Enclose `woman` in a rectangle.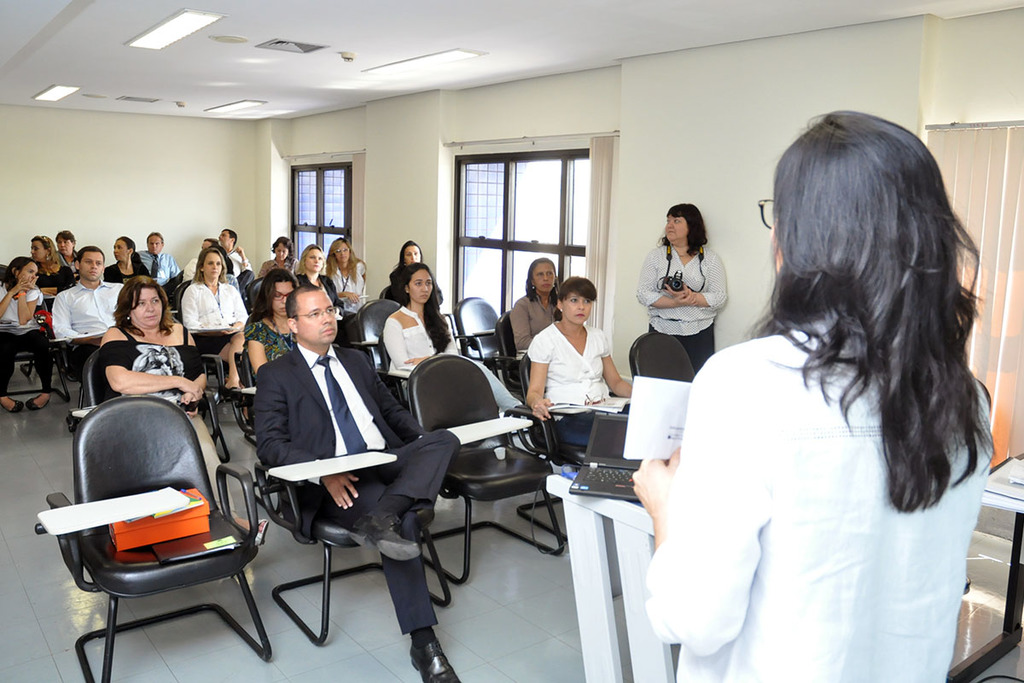
635:200:730:374.
